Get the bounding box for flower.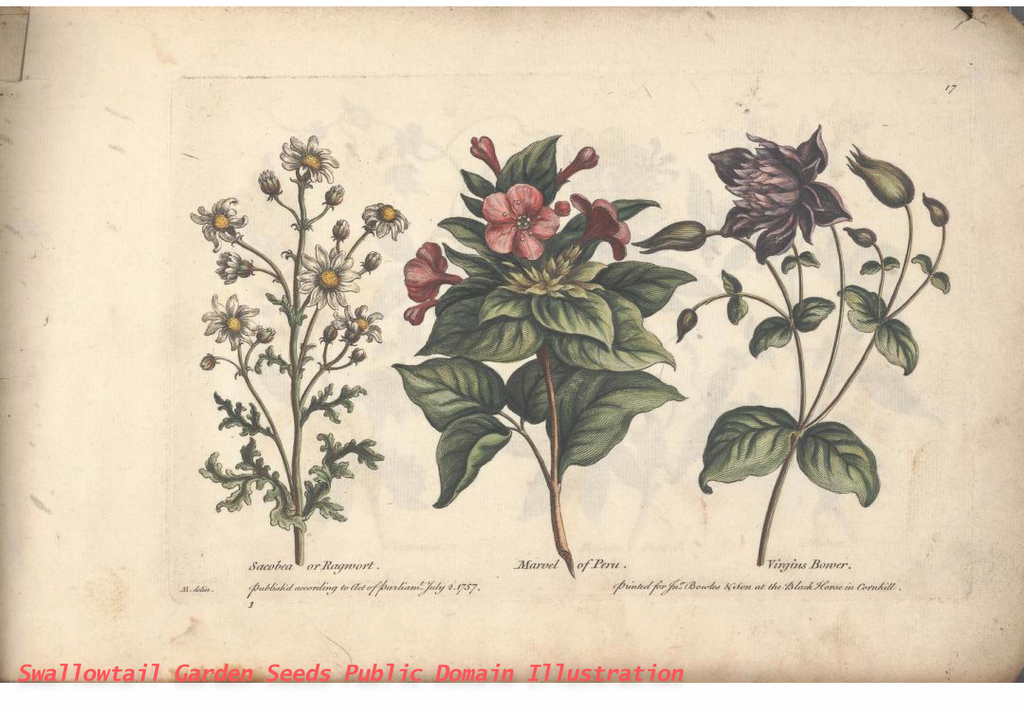
[477, 183, 555, 263].
